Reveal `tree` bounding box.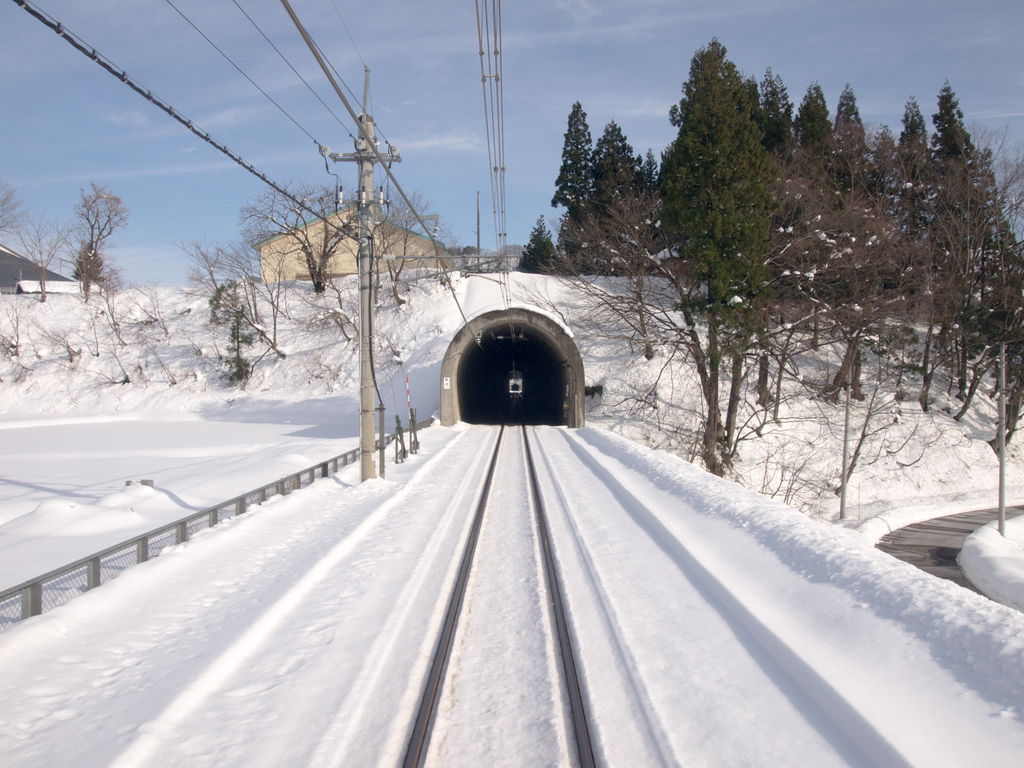
Revealed: 440, 246, 477, 257.
